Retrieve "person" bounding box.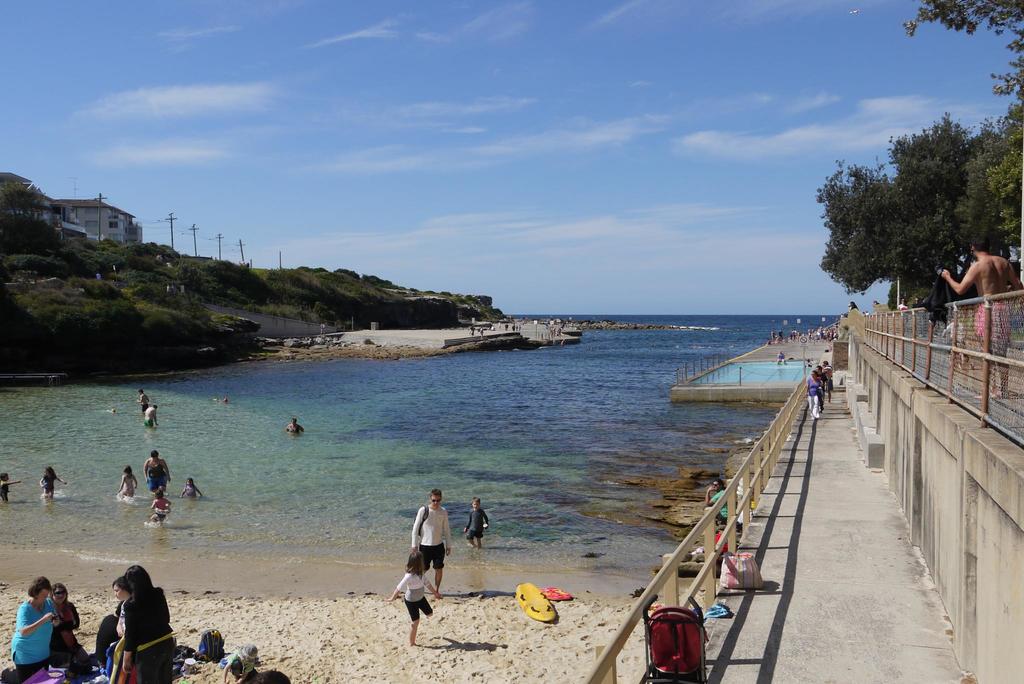
Bounding box: (100,562,171,649).
